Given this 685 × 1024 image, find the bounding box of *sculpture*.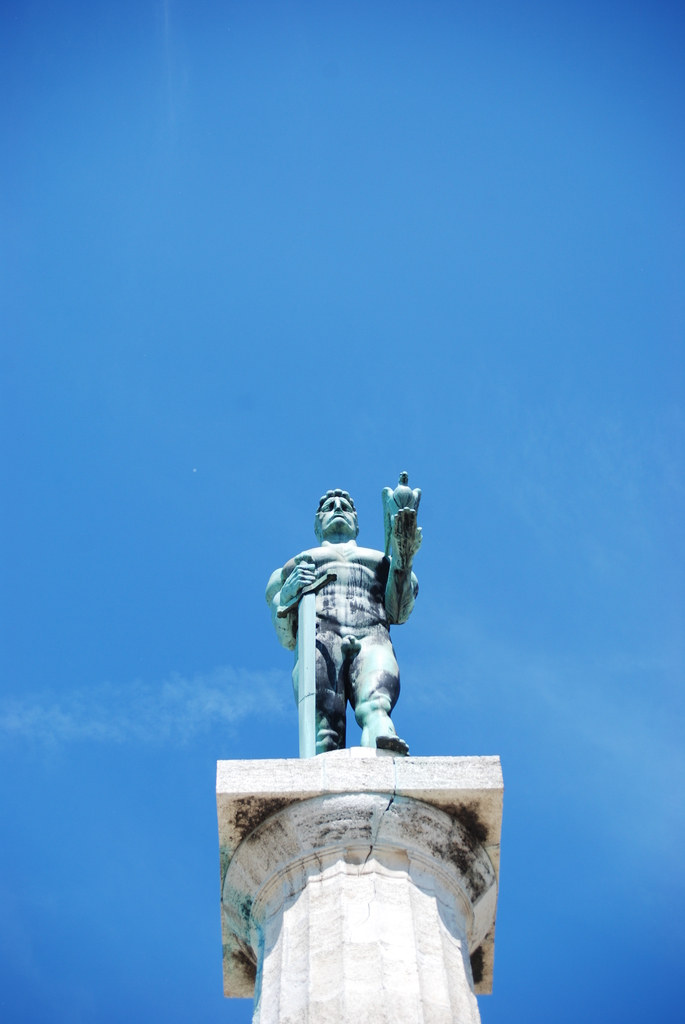
detection(267, 487, 434, 775).
